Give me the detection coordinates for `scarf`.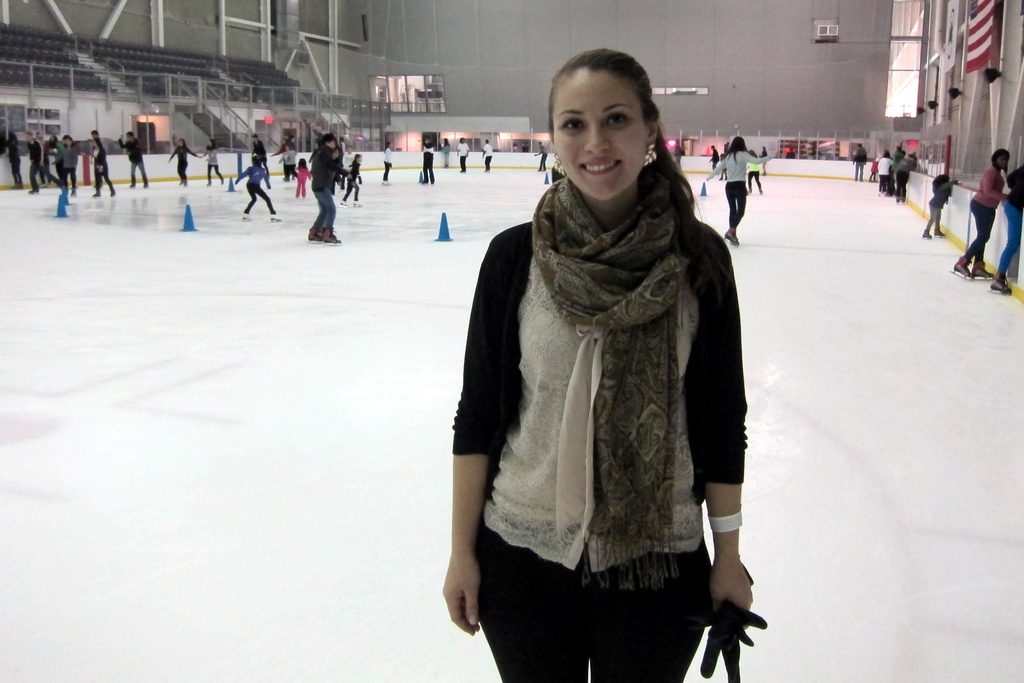
locate(522, 165, 687, 596).
